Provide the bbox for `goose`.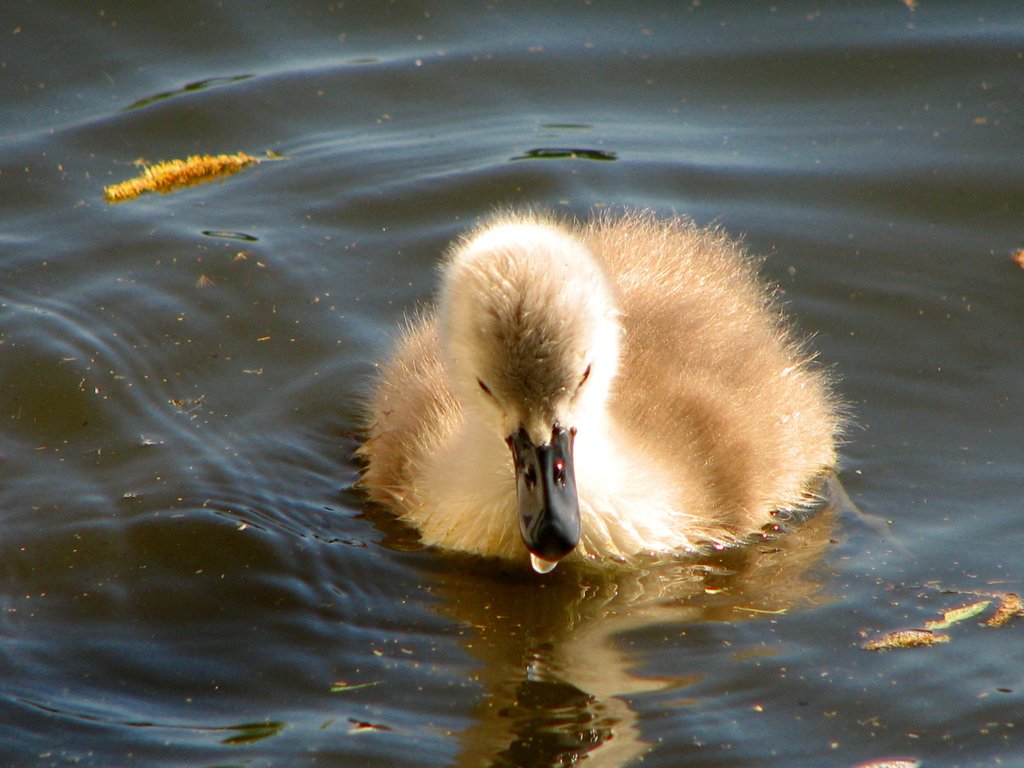
locate(358, 208, 845, 572).
